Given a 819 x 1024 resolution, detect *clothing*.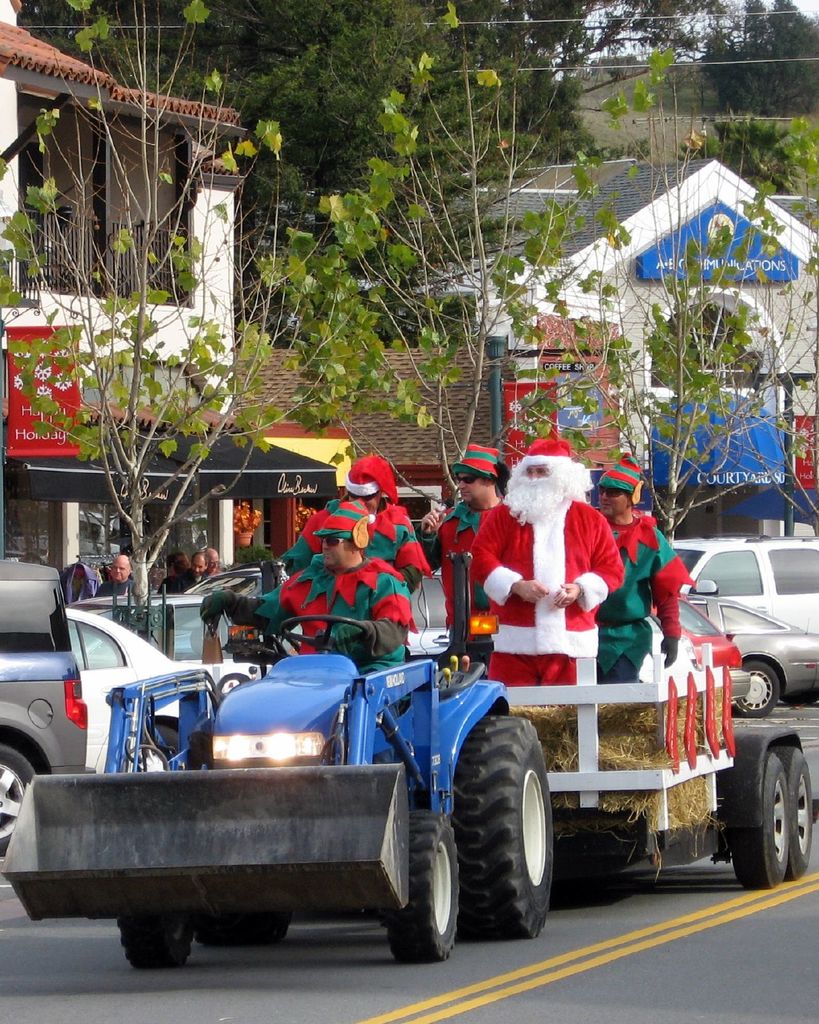
detection(92, 579, 136, 598).
